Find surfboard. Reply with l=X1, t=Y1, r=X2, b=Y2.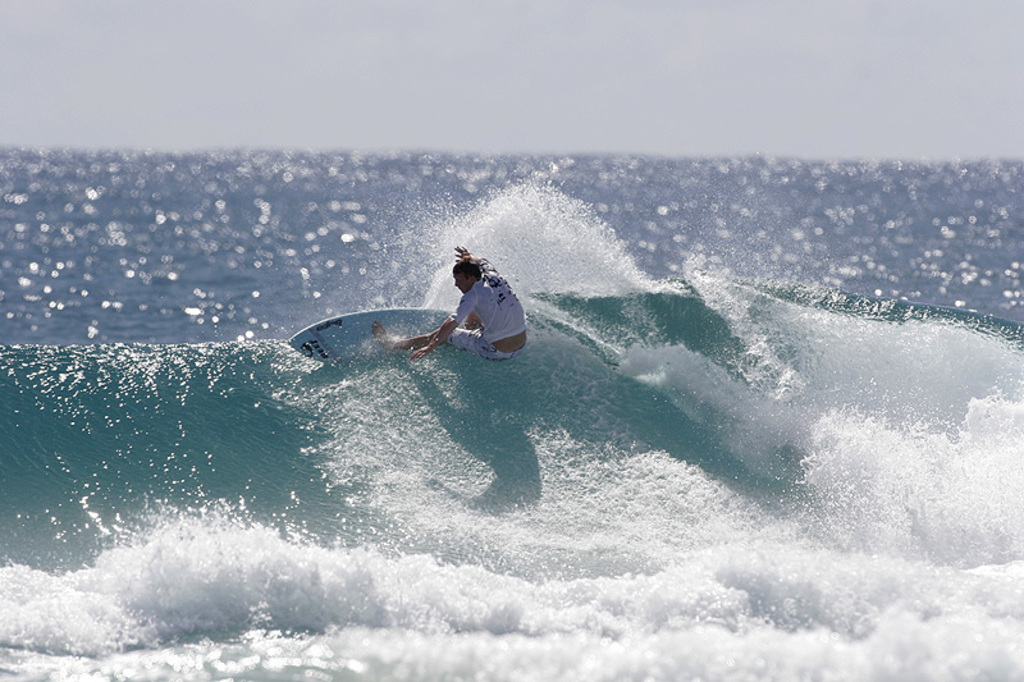
l=288, t=305, r=541, b=366.
